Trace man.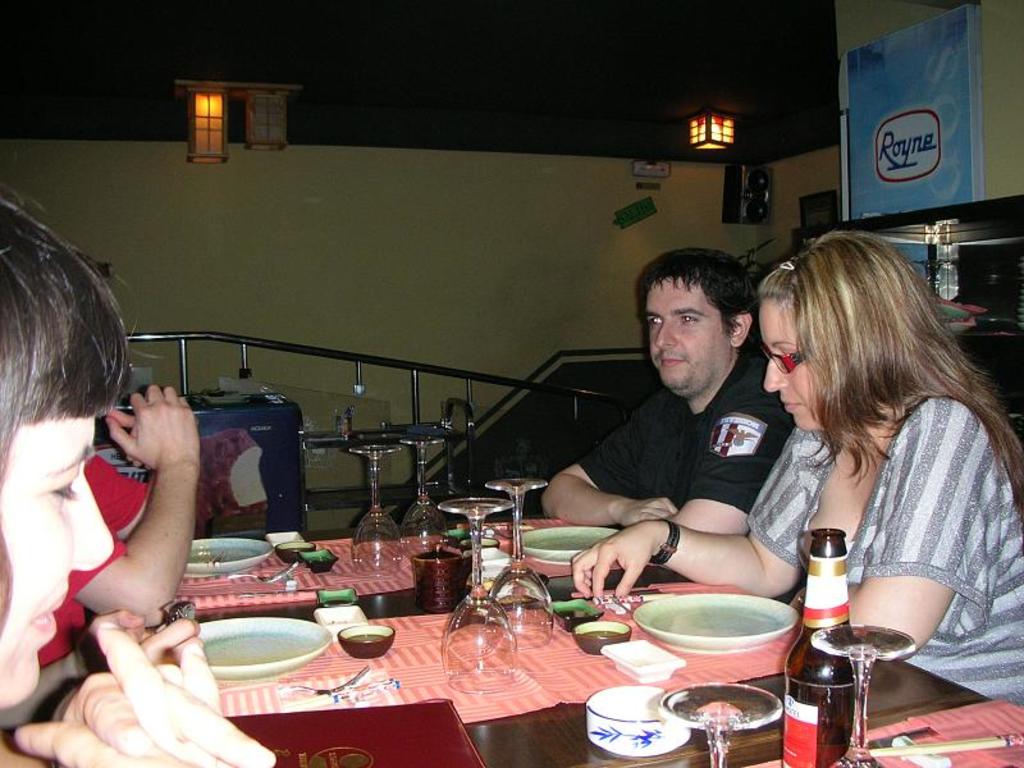
Traced to [540,243,791,536].
